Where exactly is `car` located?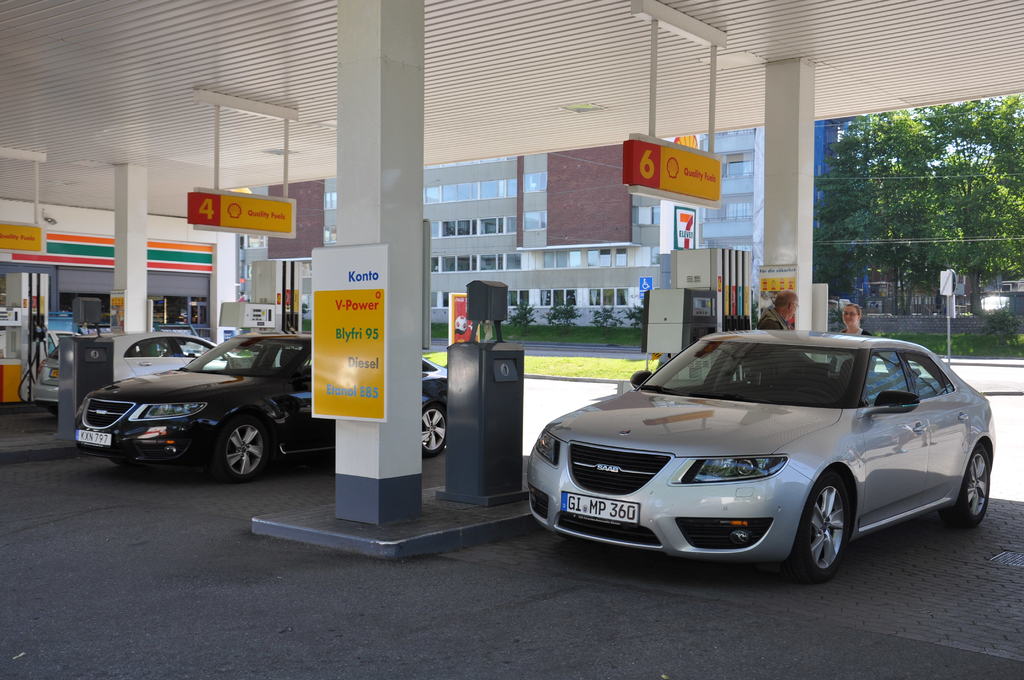
Its bounding box is box(68, 334, 449, 475).
